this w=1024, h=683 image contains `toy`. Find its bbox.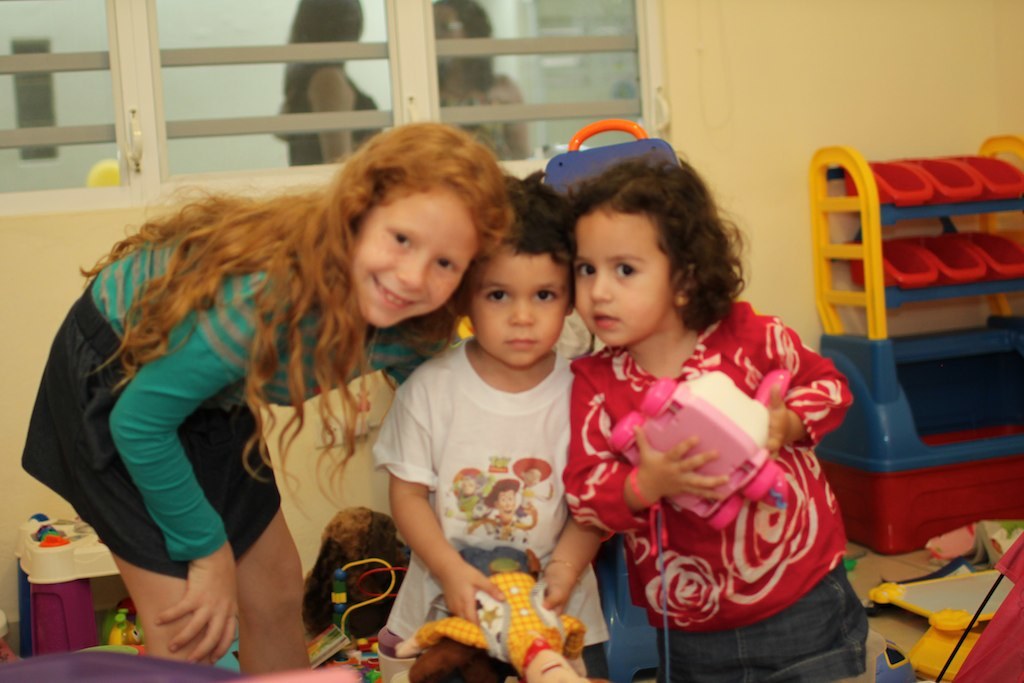
[603,373,791,541].
